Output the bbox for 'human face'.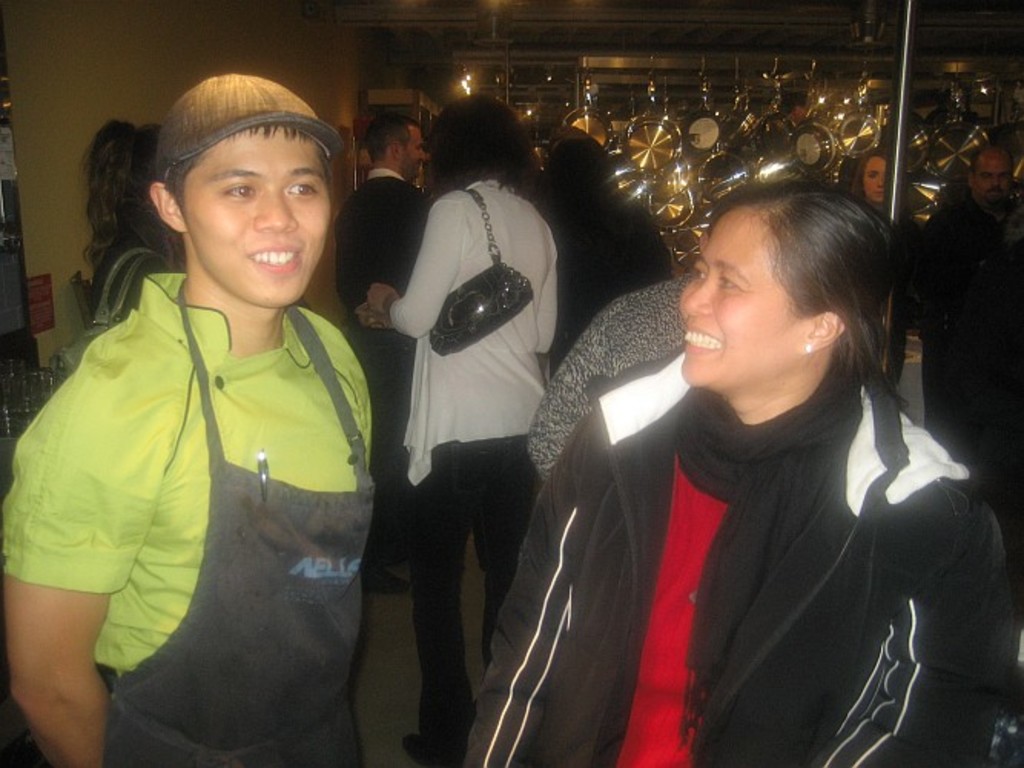
box(677, 212, 791, 390).
